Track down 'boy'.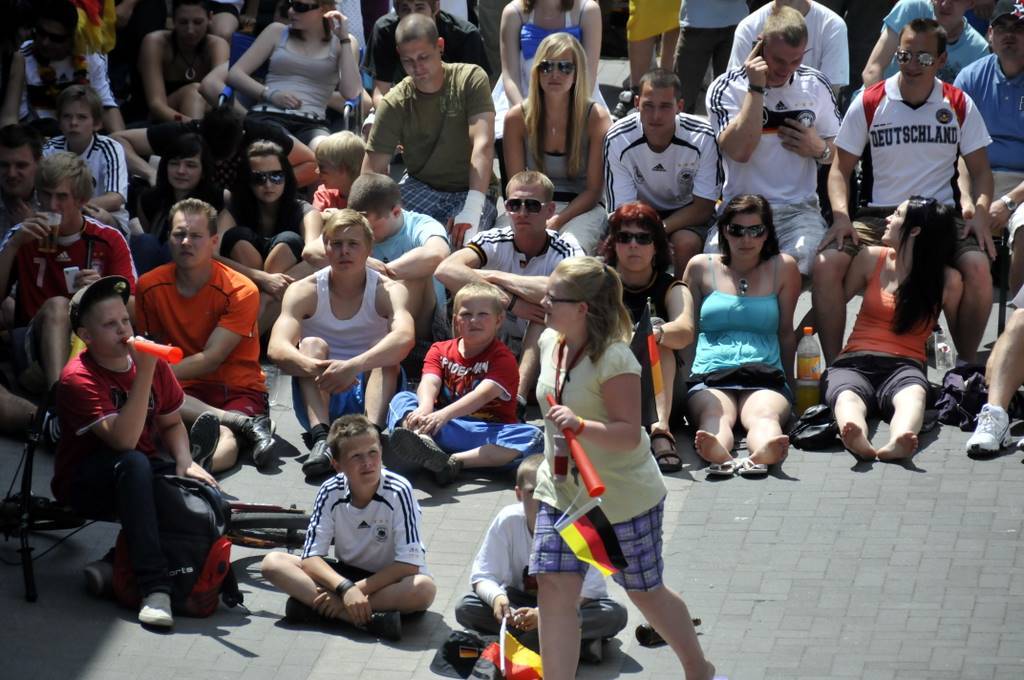
Tracked to (463,435,646,655).
